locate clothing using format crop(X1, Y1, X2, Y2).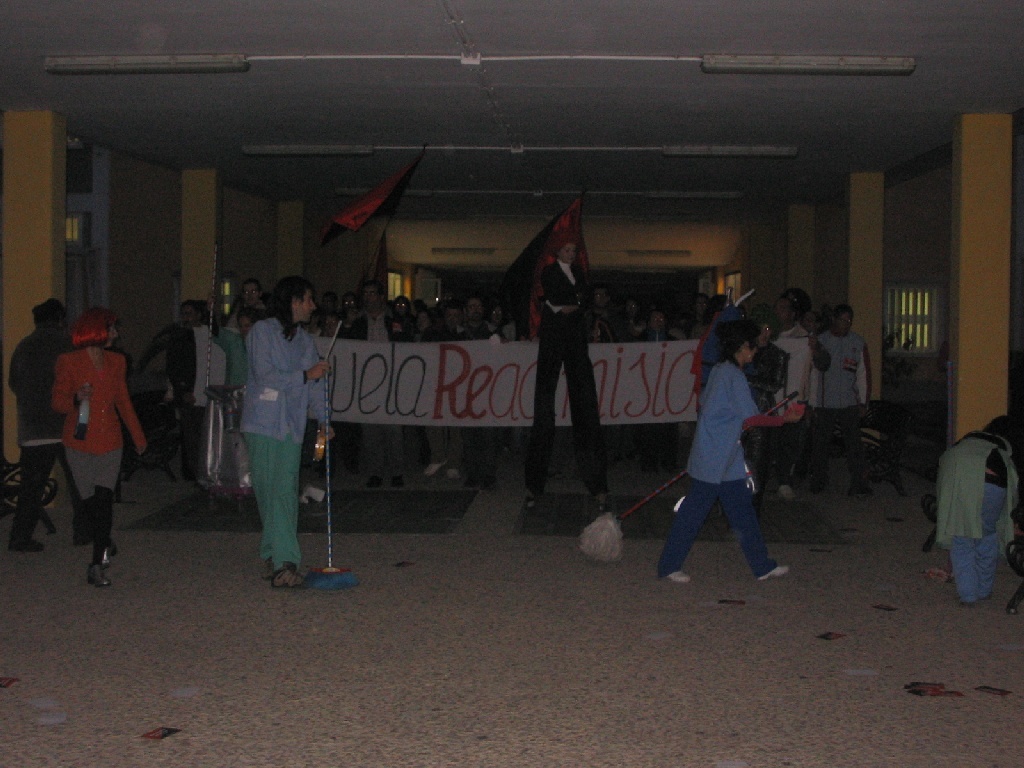
crop(138, 321, 197, 477).
